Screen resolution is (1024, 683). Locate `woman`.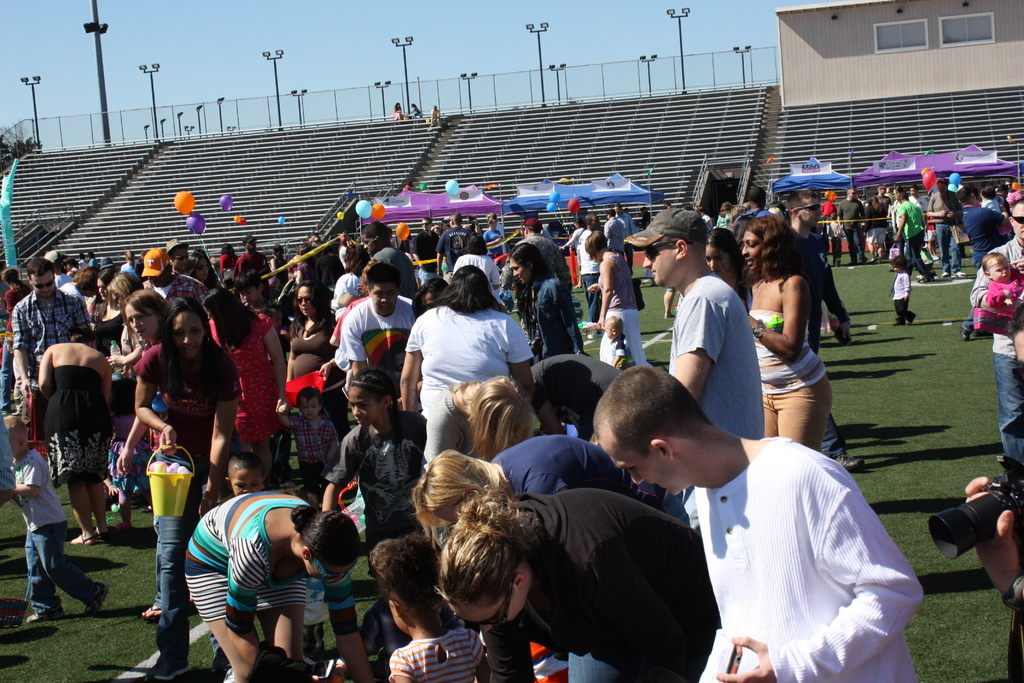
[430, 484, 724, 682].
